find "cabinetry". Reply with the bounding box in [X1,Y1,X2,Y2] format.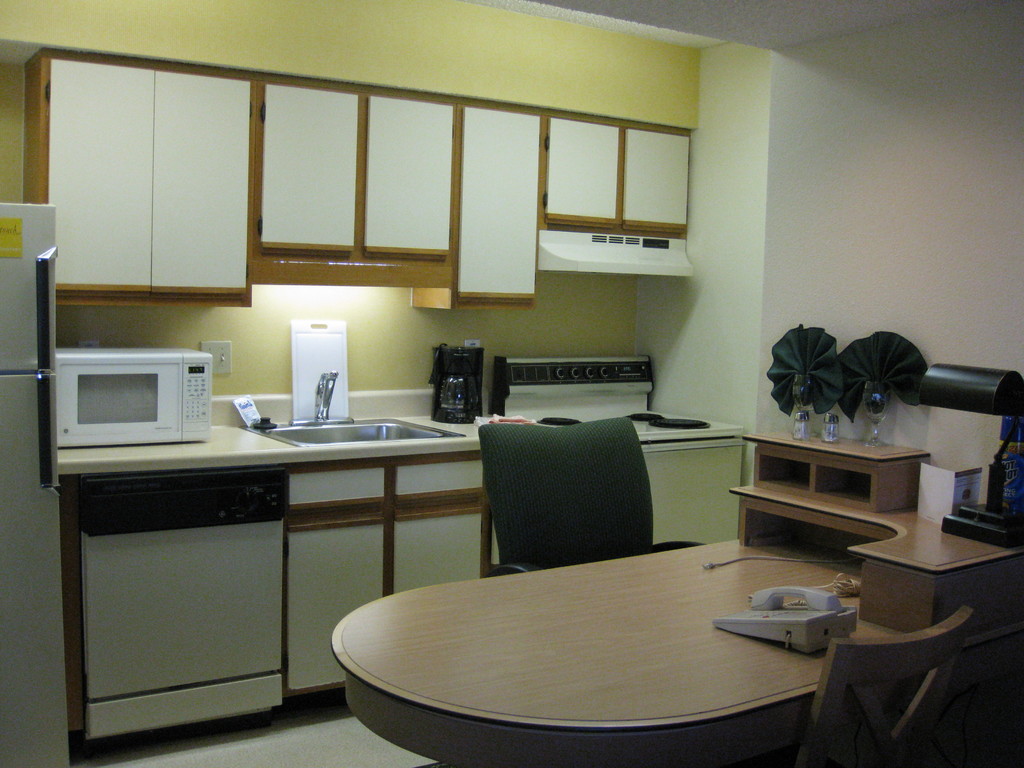
[24,15,878,767].
